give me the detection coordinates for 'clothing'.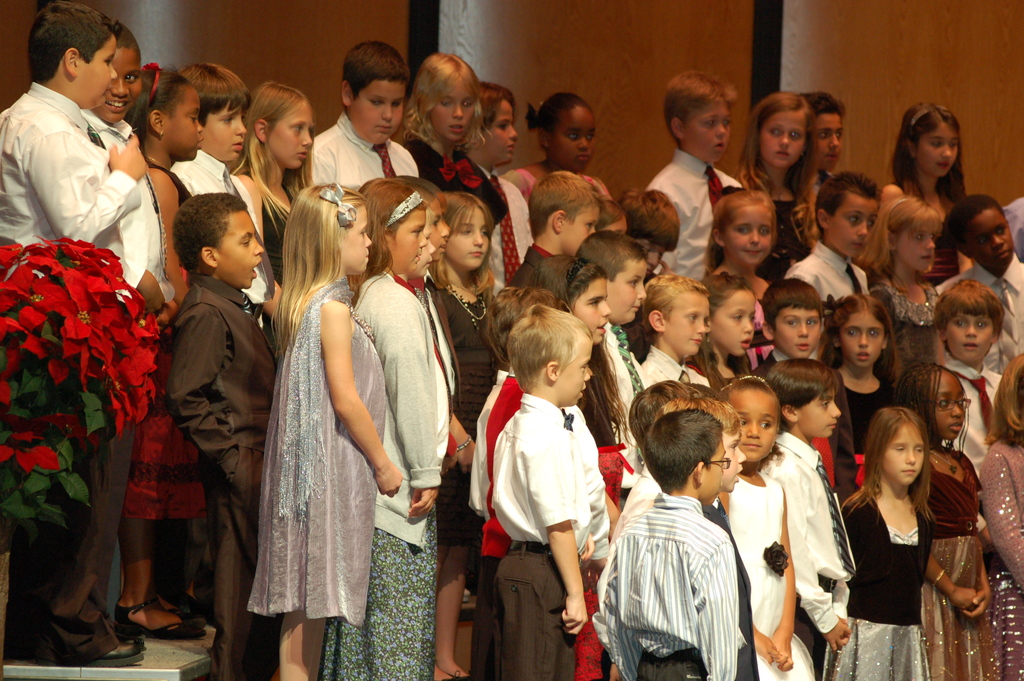
locate(420, 142, 499, 197).
